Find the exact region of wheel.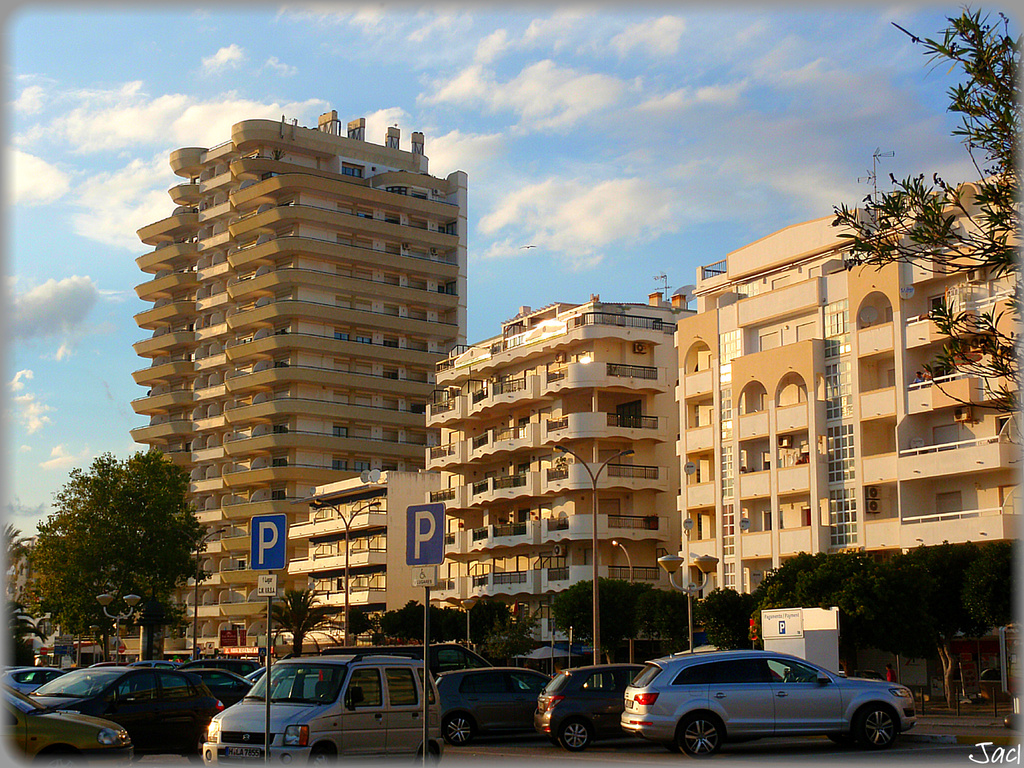
Exact region: <bbox>439, 708, 477, 749</bbox>.
